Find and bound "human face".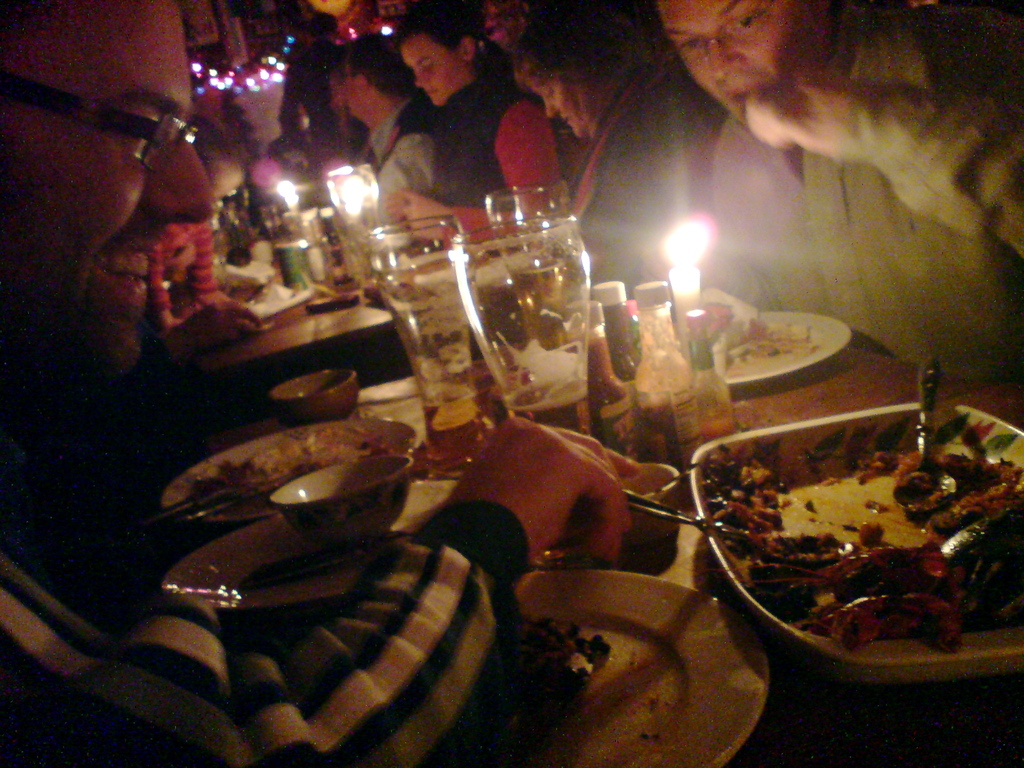
Bound: 0,0,221,376.
